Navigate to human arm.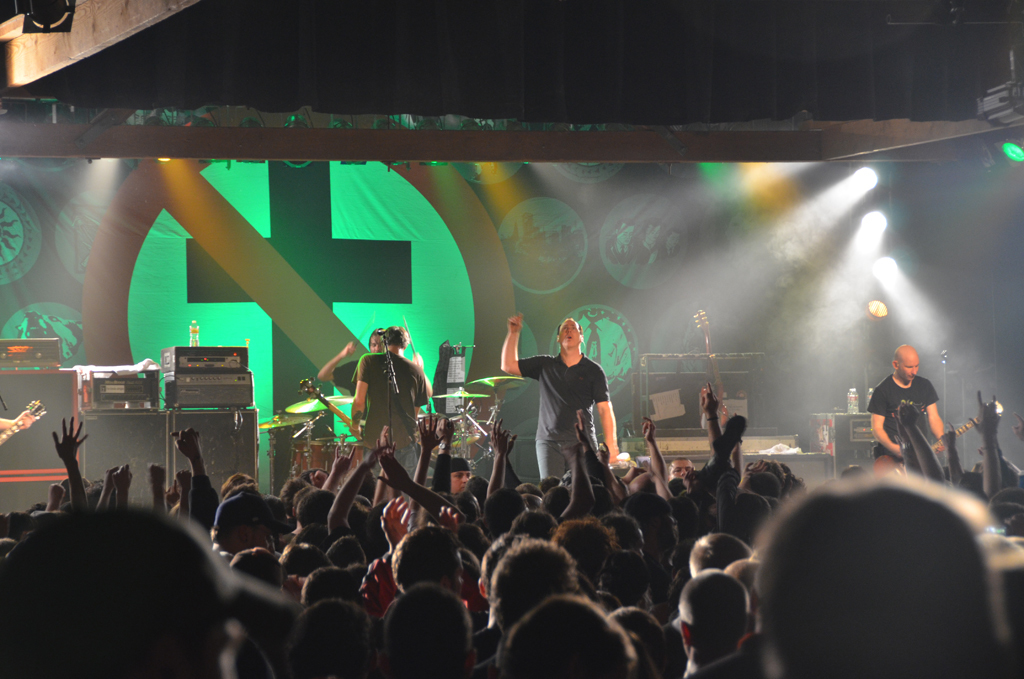
Navigation target: {"x1": 926, "y1": 374, "x2": 951, "y2": 443}.
